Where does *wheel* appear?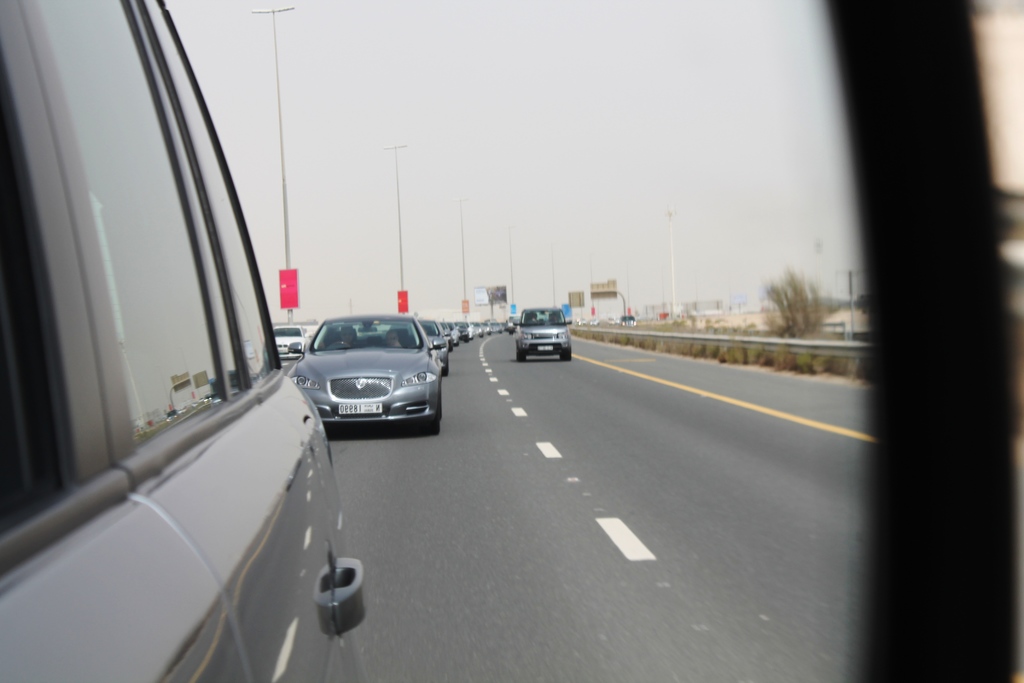
Appears at [left=428, top=403, right=441, bottom=436].
